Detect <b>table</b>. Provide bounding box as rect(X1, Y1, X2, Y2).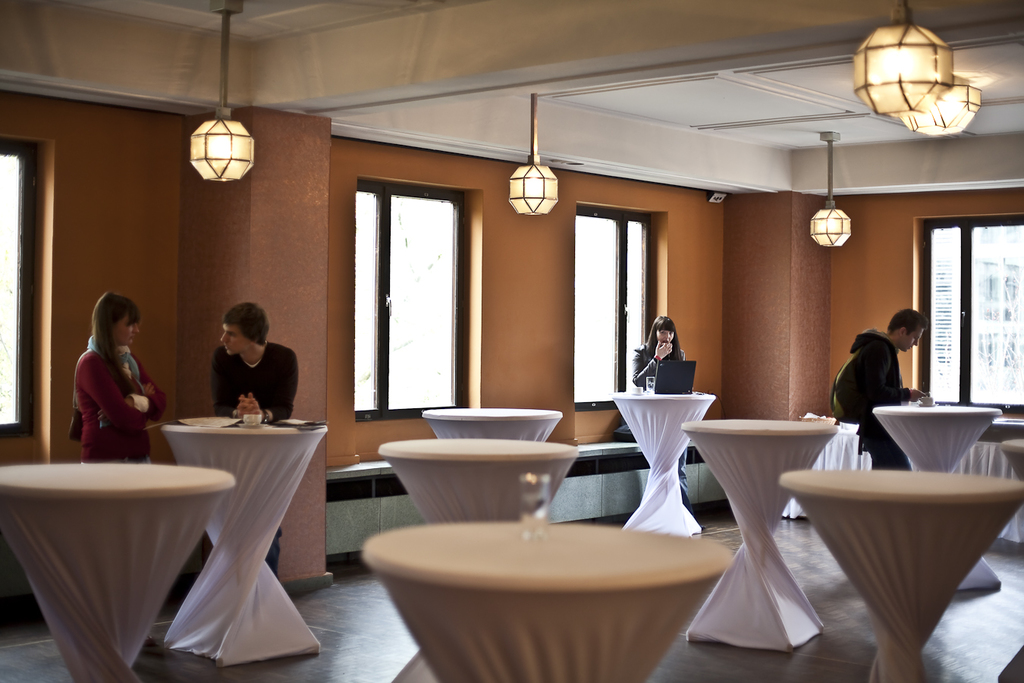
rect(0, 453, 236, 682).
